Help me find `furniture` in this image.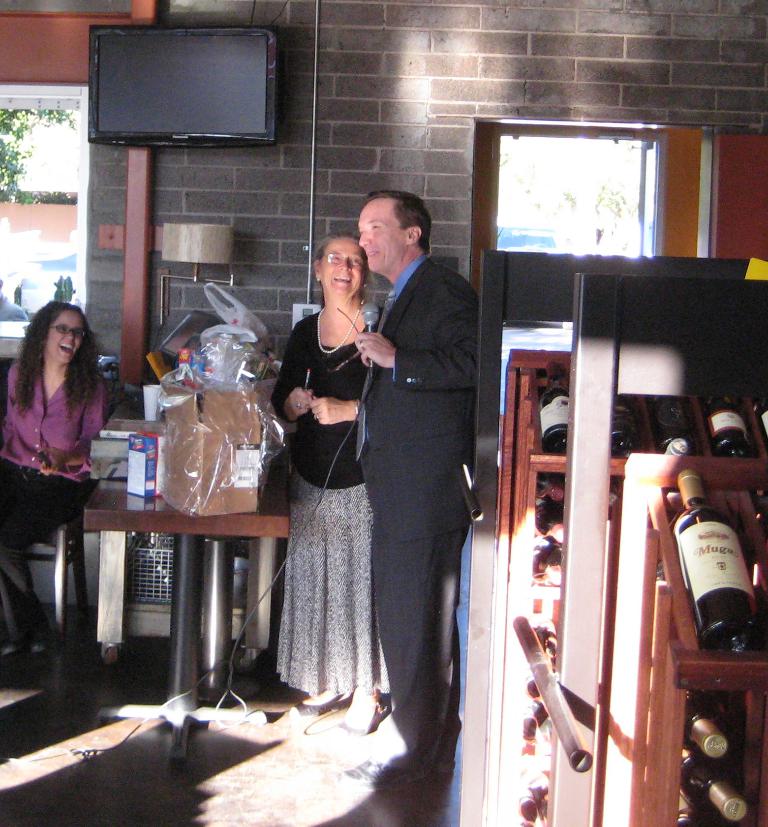
Found it: select_region(457, 248, 767, 826).
